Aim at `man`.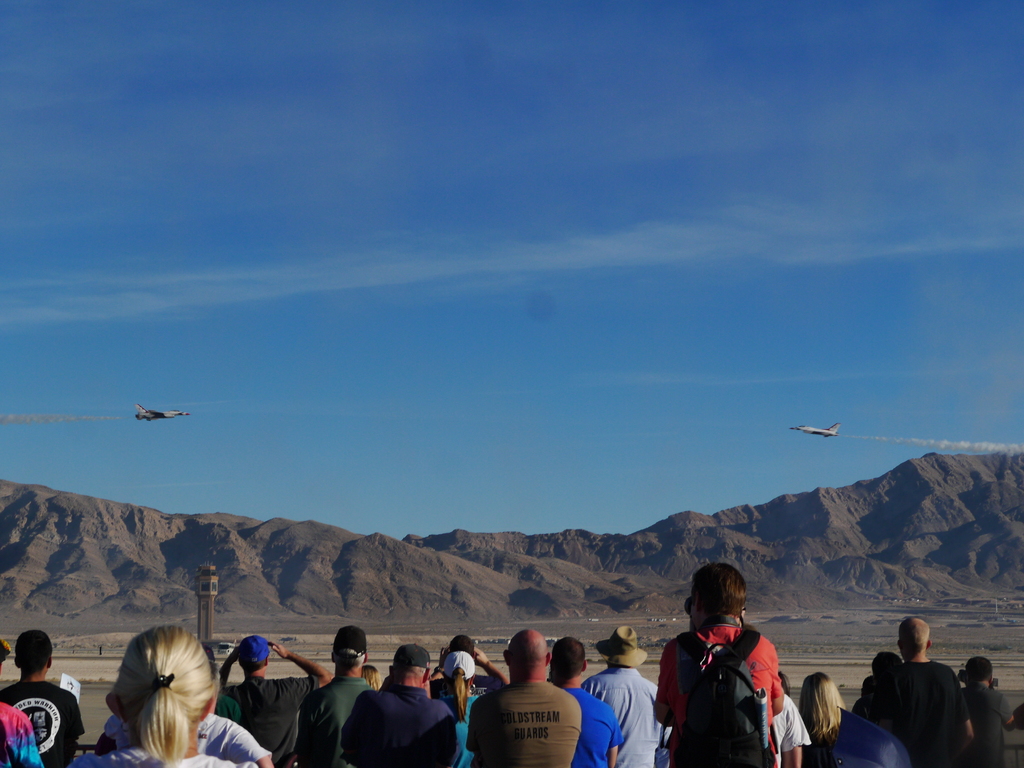
Aimed at (x1=216, y1=636, x2=329, y2=767).
